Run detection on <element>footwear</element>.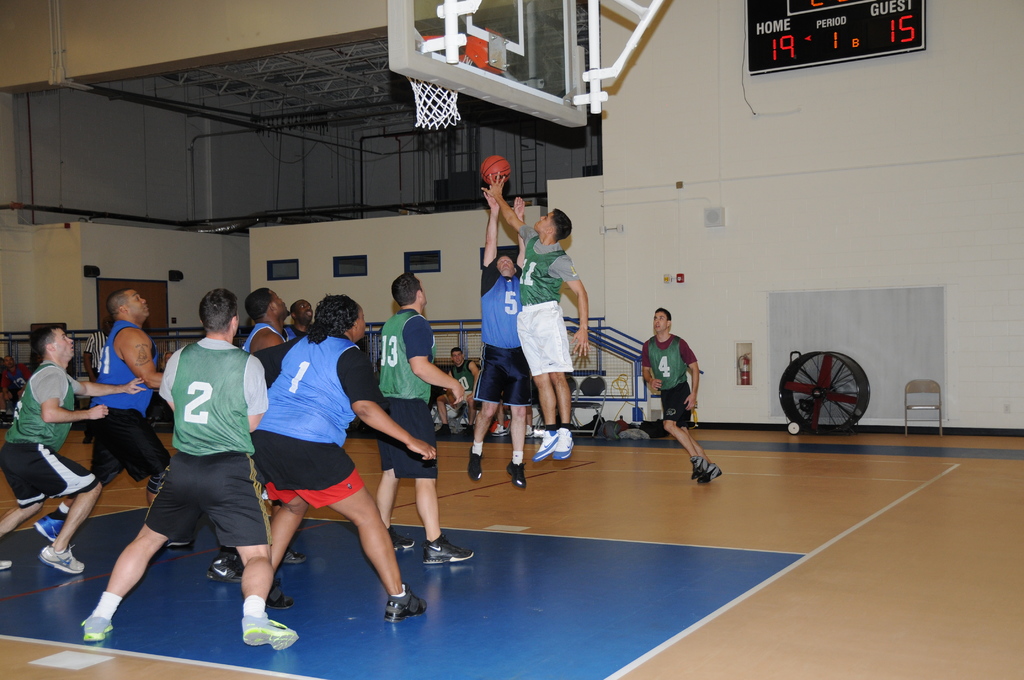
Result: select_region(209, 558, 244, 583).
